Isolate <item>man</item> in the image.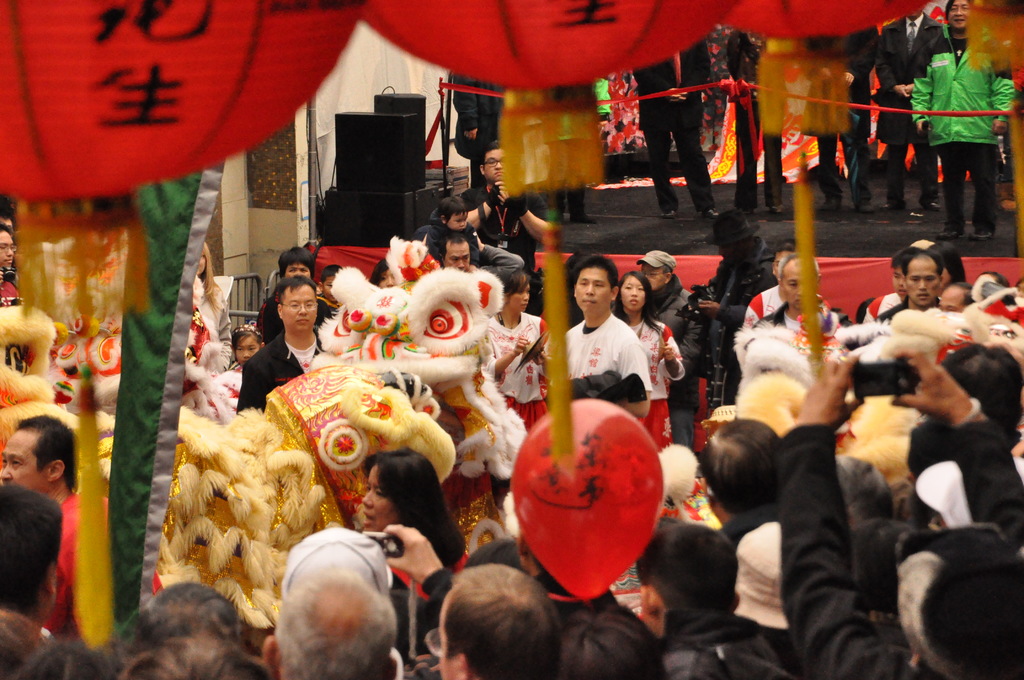
Isolated region: {"x1": 454, "y1": 142, "x2": 557, "y2": 320}.
